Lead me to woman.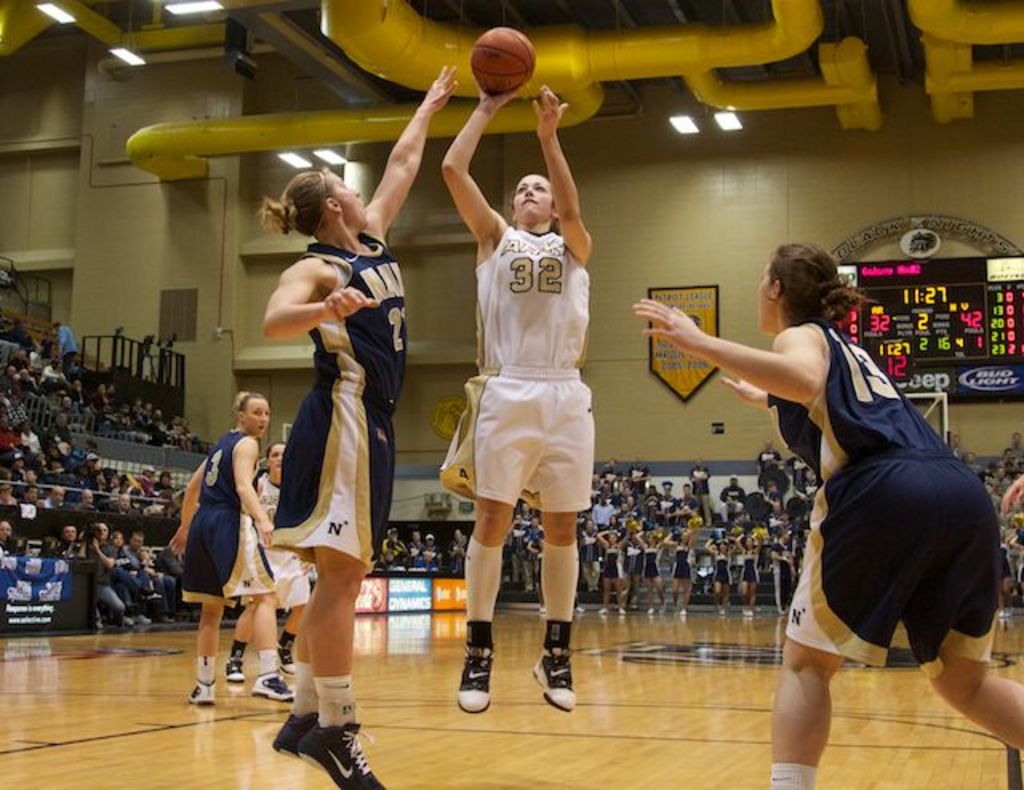
Lead to (429, 83, 597, 718).
